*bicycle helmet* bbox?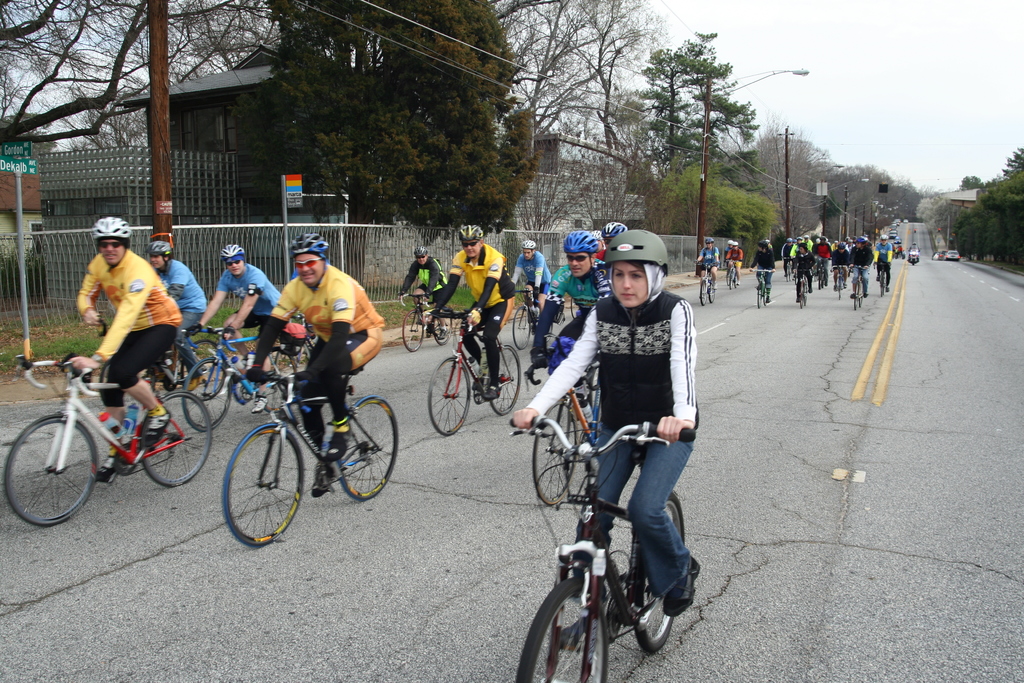
pyautogui.locateOnScreen(732, 240, 738, 245)
